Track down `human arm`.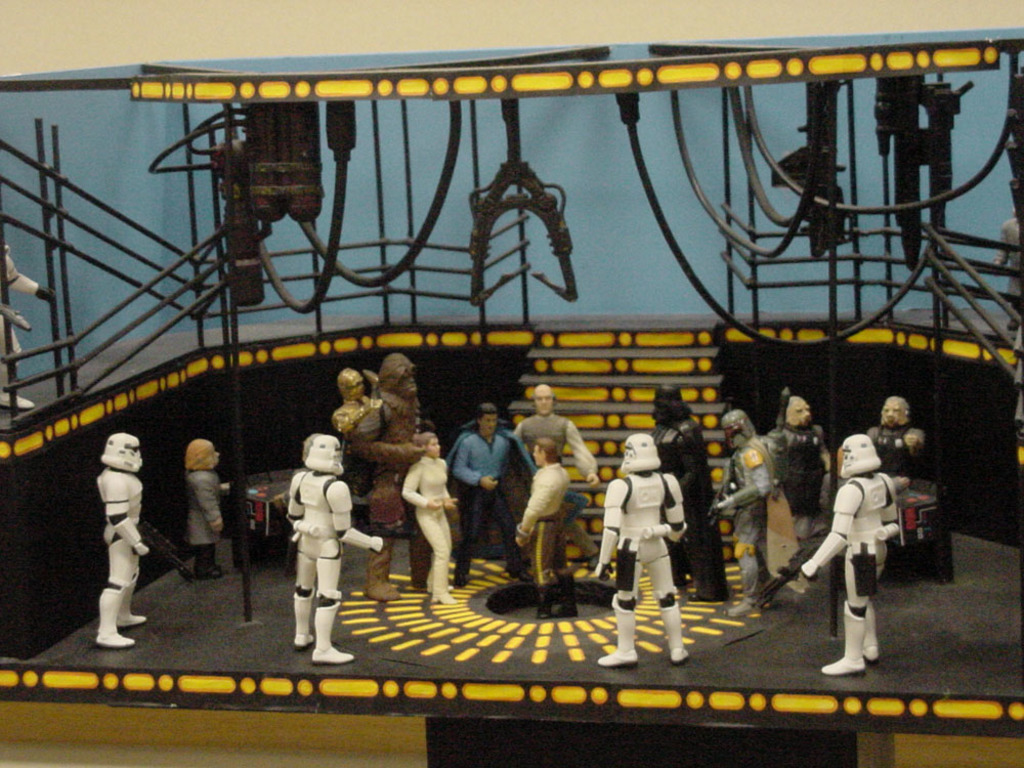
Tracked to {"x1": 593, "y1": 478, "x2": 635, "y2": 580}.
